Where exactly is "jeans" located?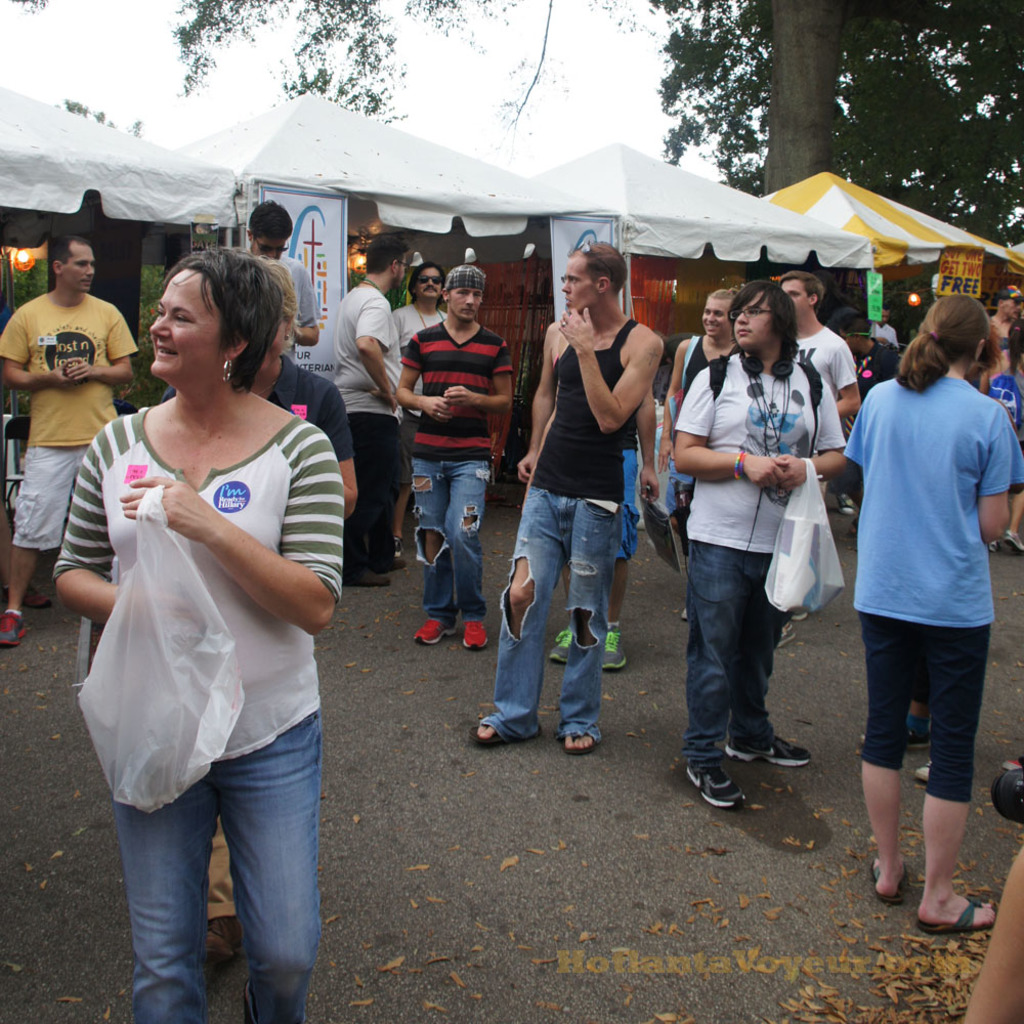
Its bounding box is bbox(618, 510, 631, 567).
